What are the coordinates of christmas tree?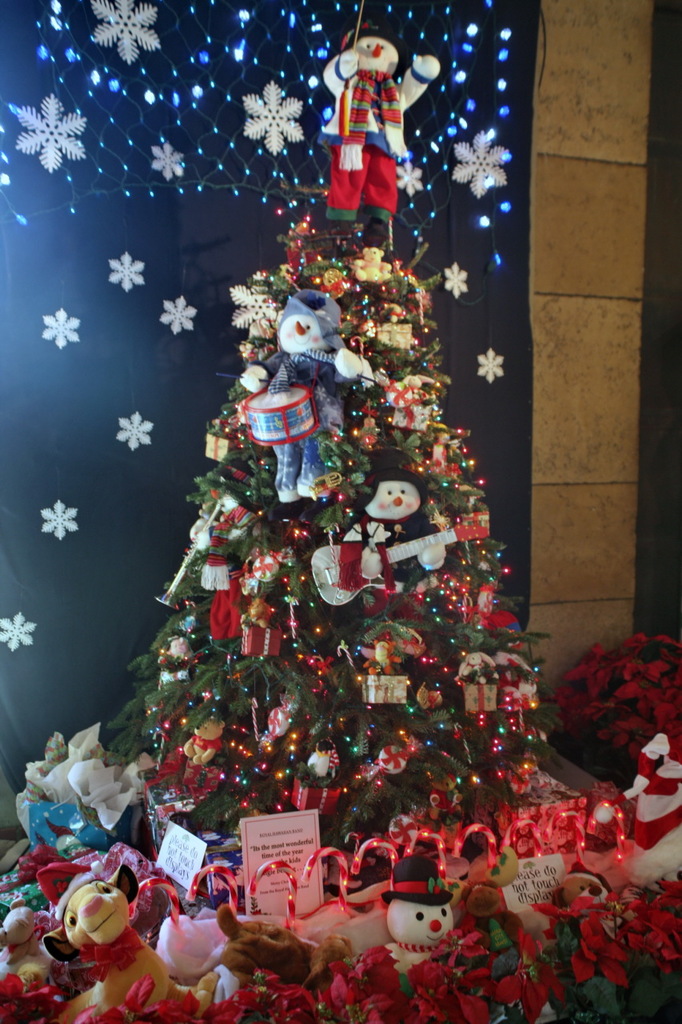
crop(97, 21, 570, 846).
